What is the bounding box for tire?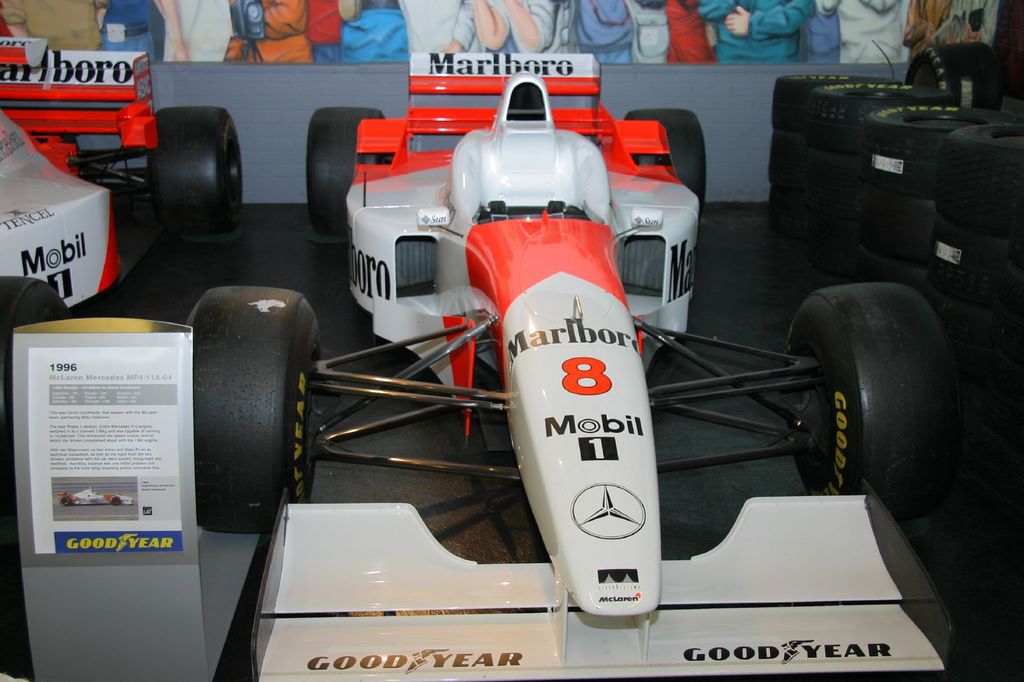
BBox(61, 496, 68, 504).
